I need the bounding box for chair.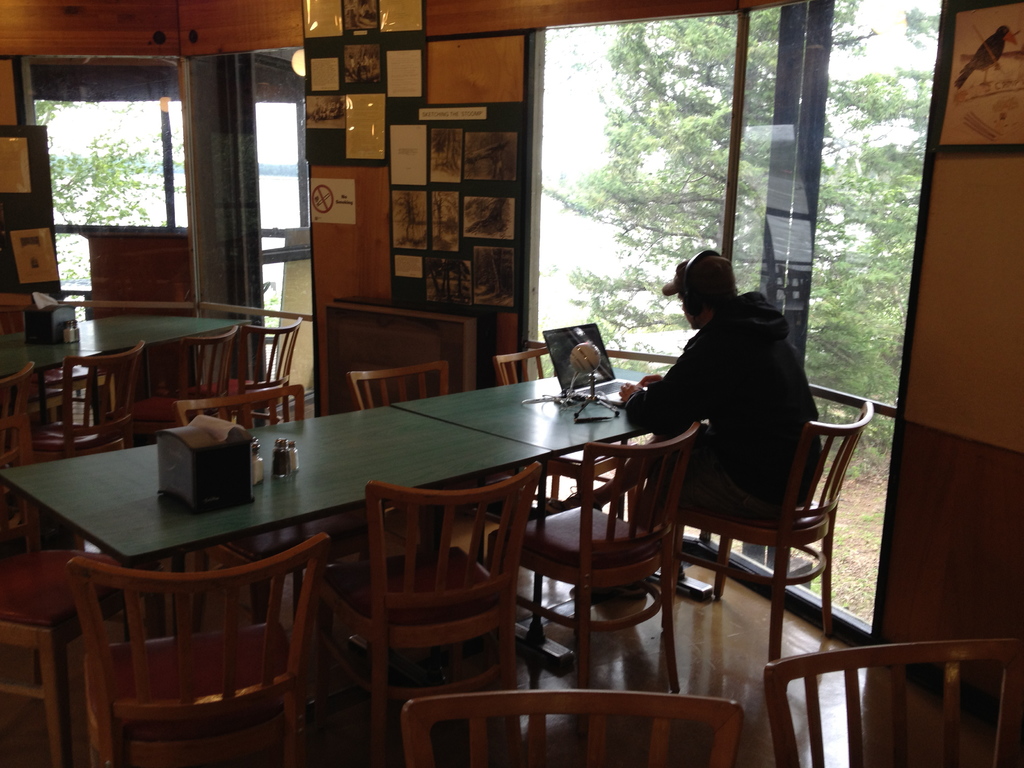
Here it is: 172, 386, 387, 627.
